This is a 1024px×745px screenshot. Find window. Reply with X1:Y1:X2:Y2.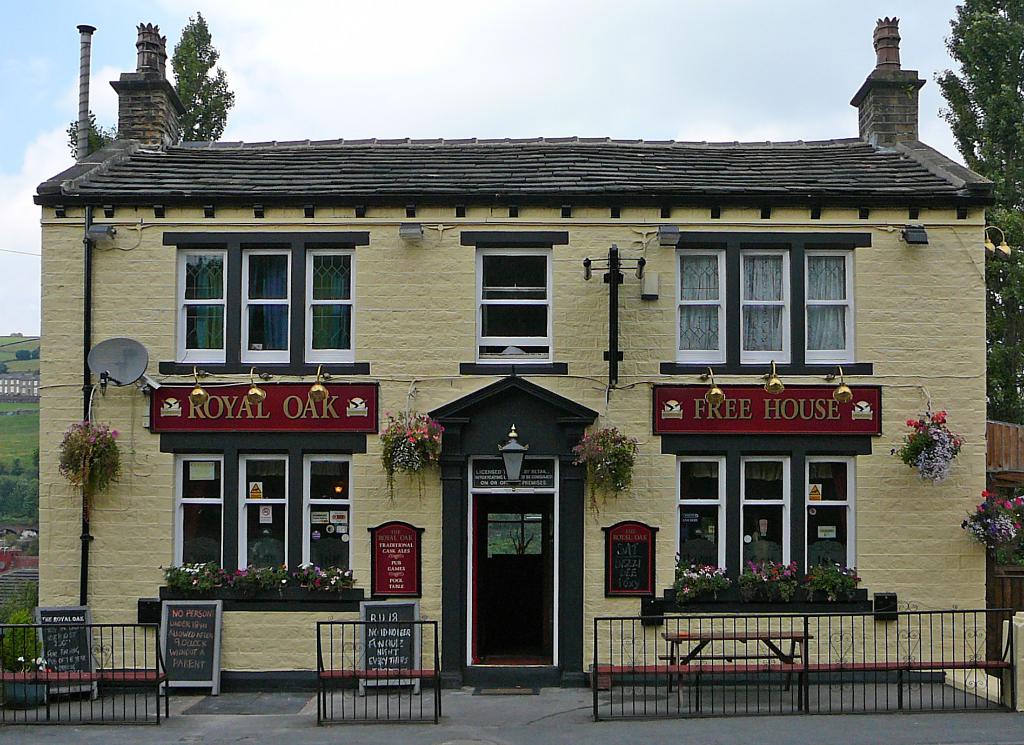
476:248:557:370.
